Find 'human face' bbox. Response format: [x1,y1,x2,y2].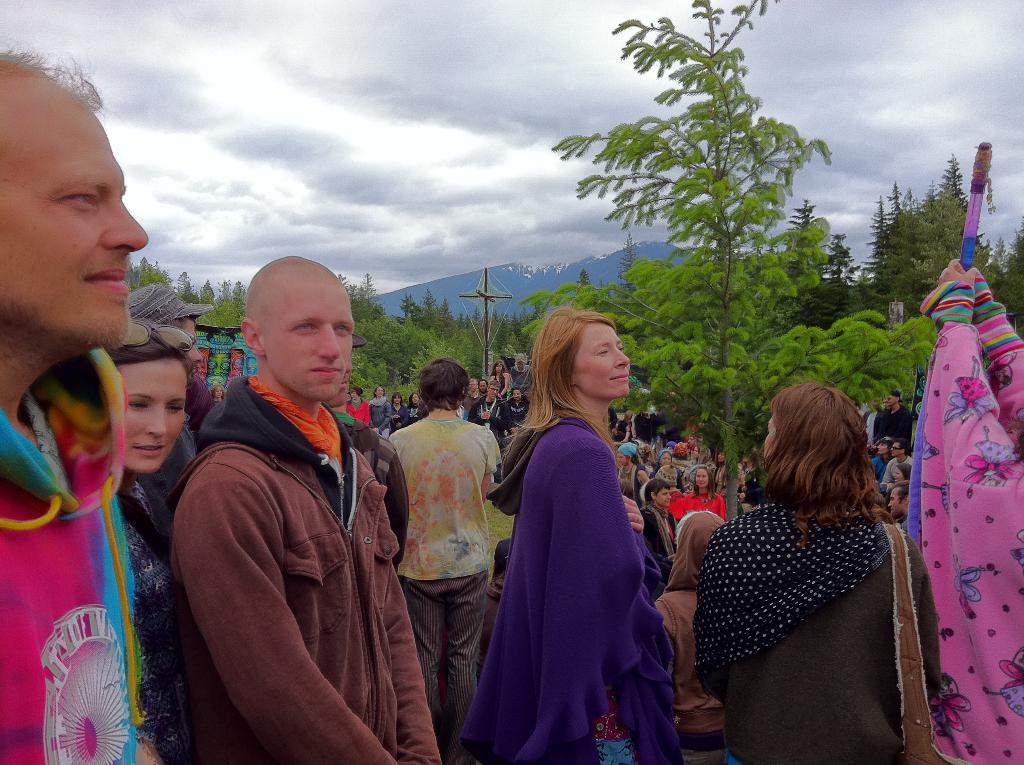
[488,387,502,399].
